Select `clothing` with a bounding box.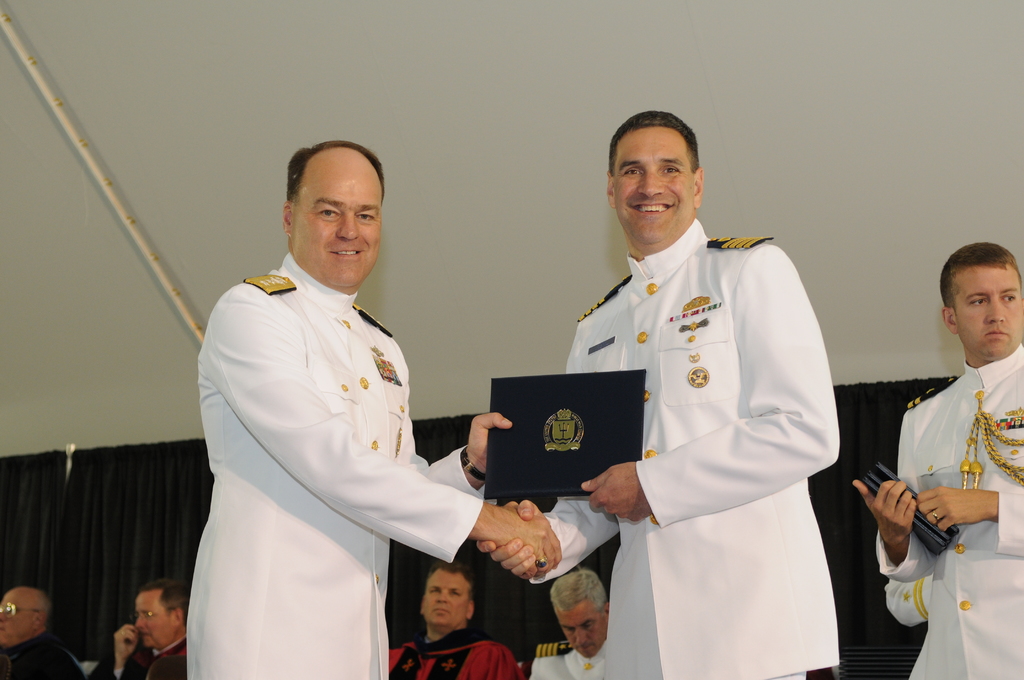
region(530, 215, 836, 679).
